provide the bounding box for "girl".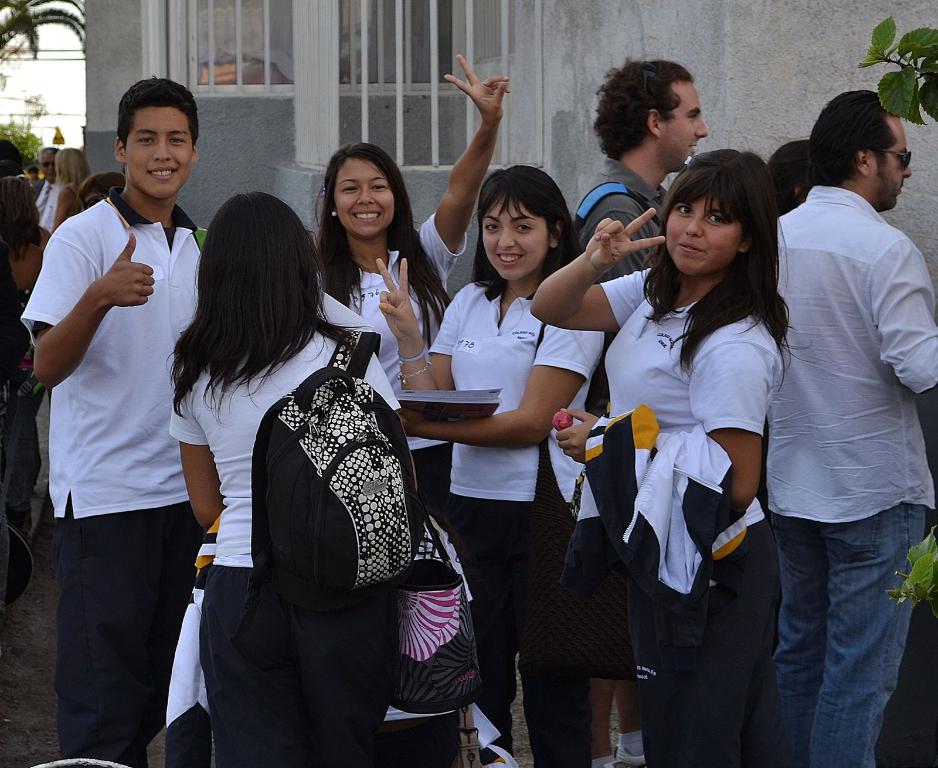
[369,165,607,767].
